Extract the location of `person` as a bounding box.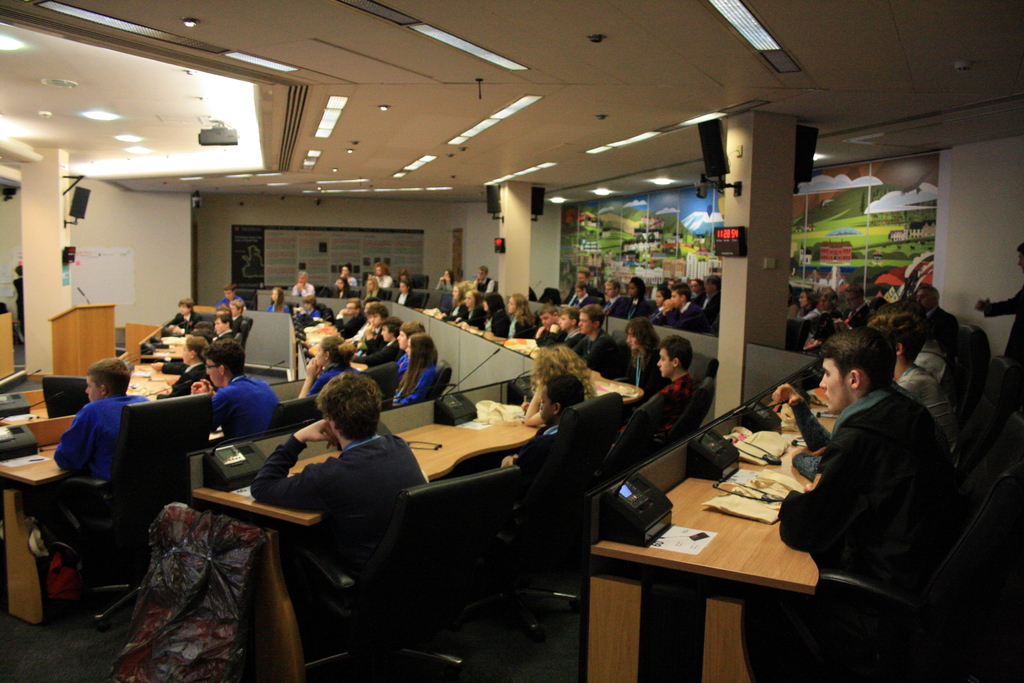
select_region(649, 339, 700, 388).
